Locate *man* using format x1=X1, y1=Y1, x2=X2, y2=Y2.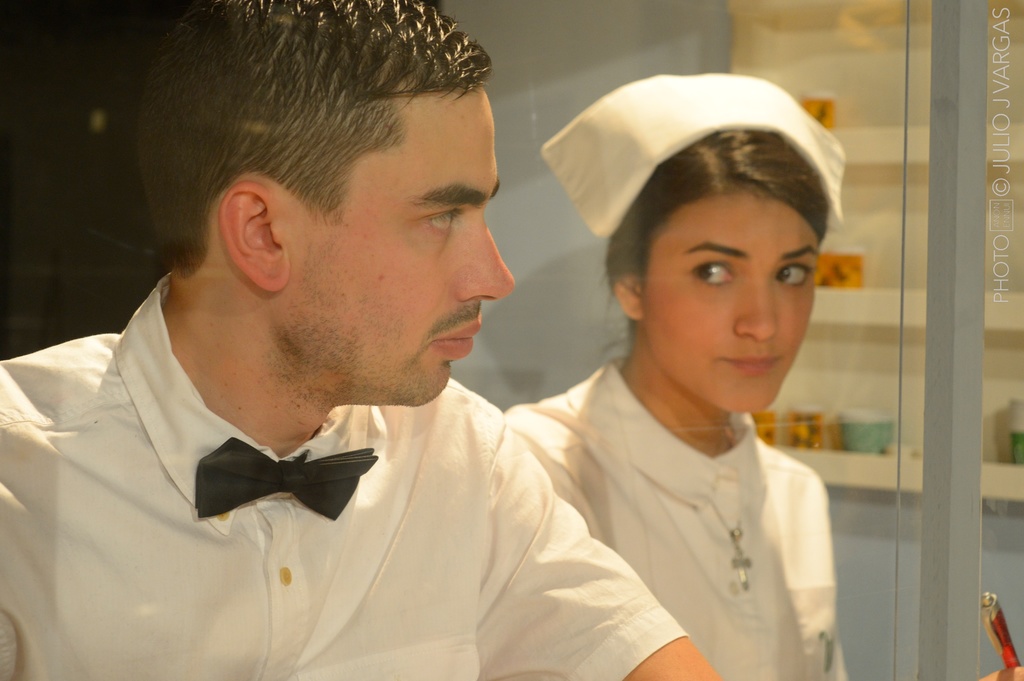
x1=50, y1=15, x2=743, y2=668.
